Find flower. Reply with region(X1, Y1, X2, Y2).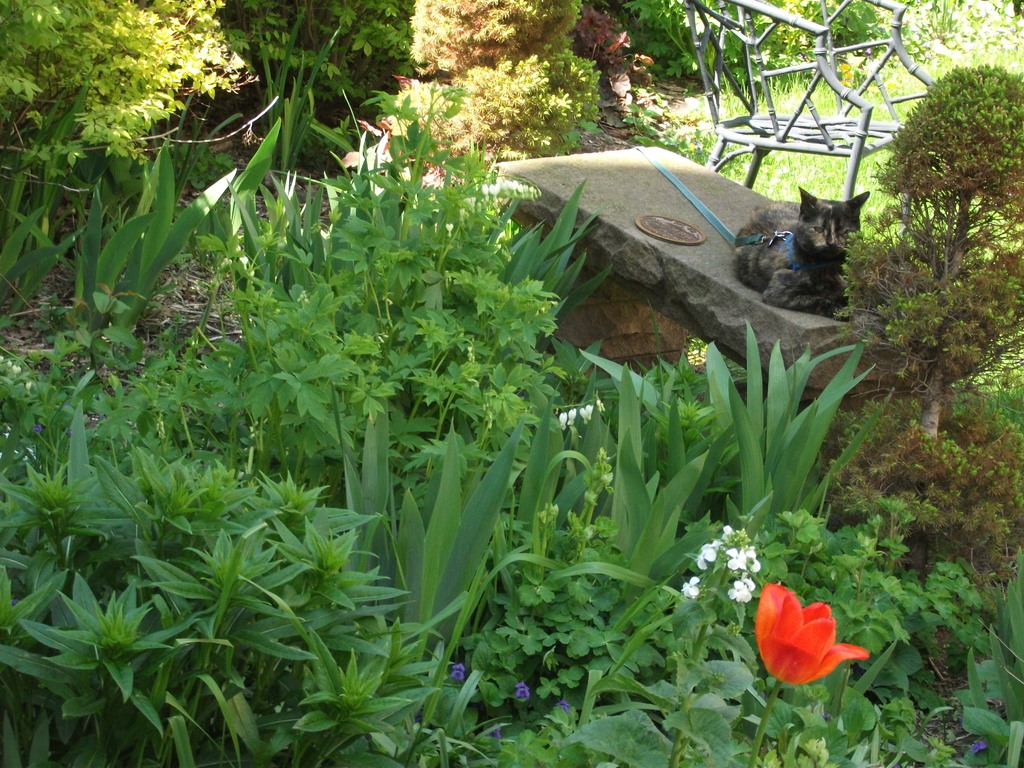
region(964, 740, 988, 755).
